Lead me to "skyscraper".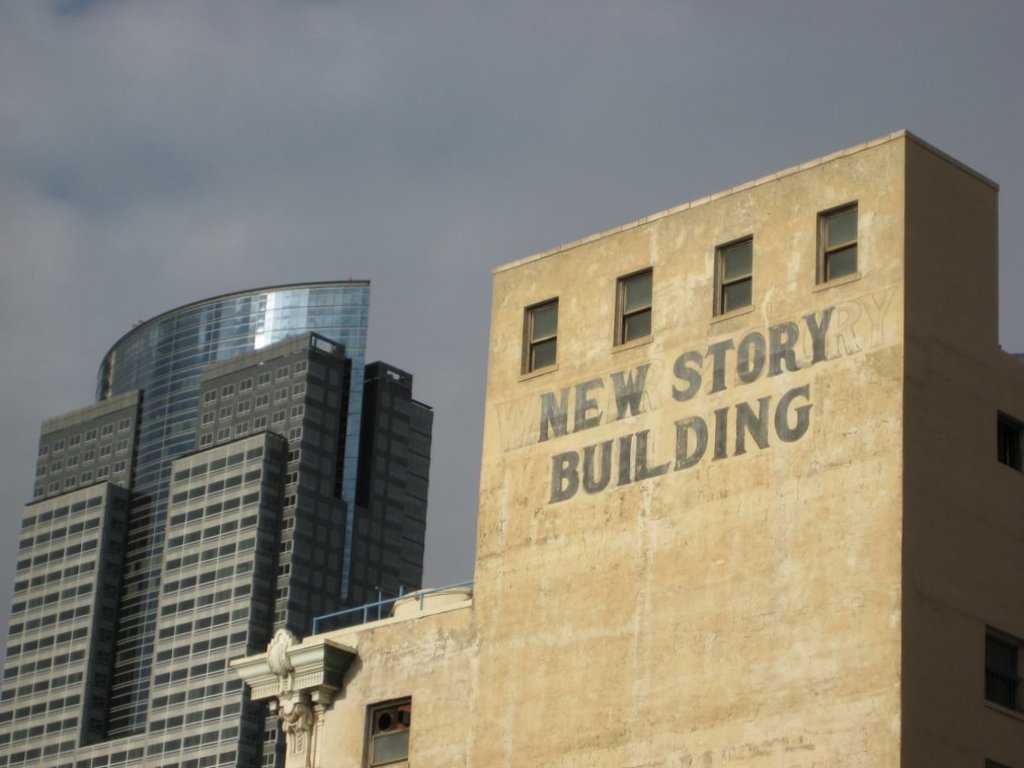
Lead to [0, 265, 436, 767].
